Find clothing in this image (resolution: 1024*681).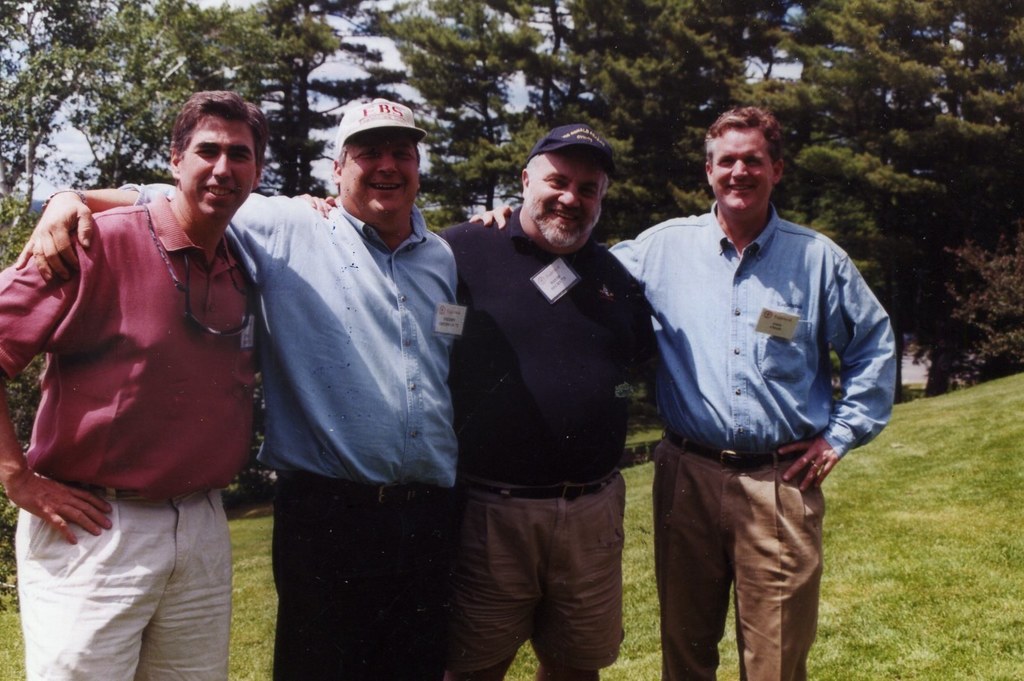
x1=609, y1=196, x2=902, y2=680.
